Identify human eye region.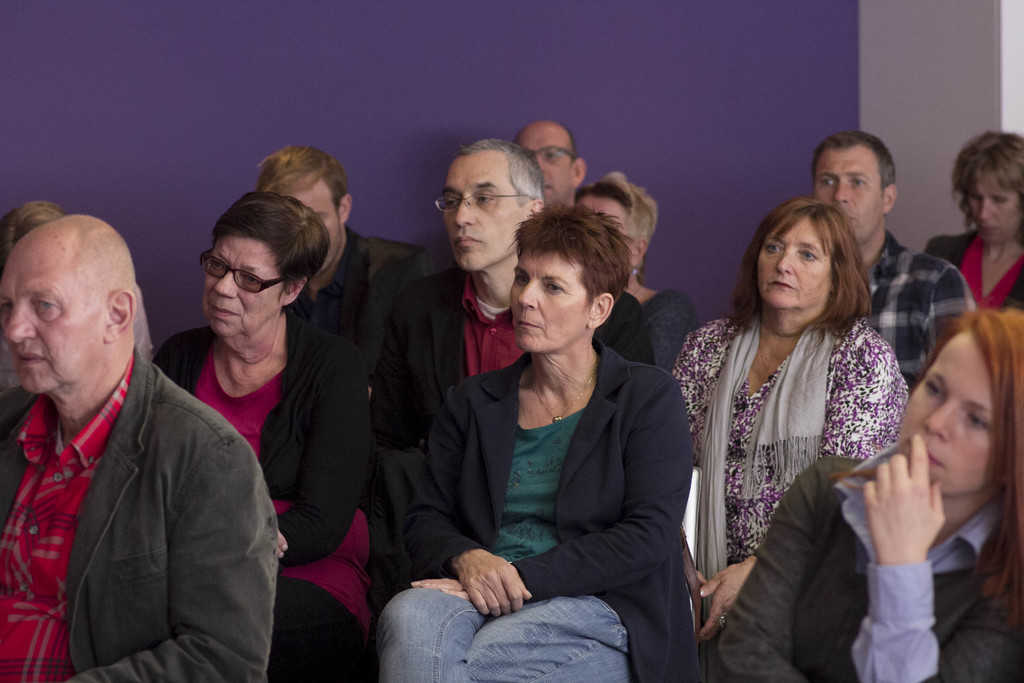
Region: x1=243, y1=279, x2=263, y2=290.
